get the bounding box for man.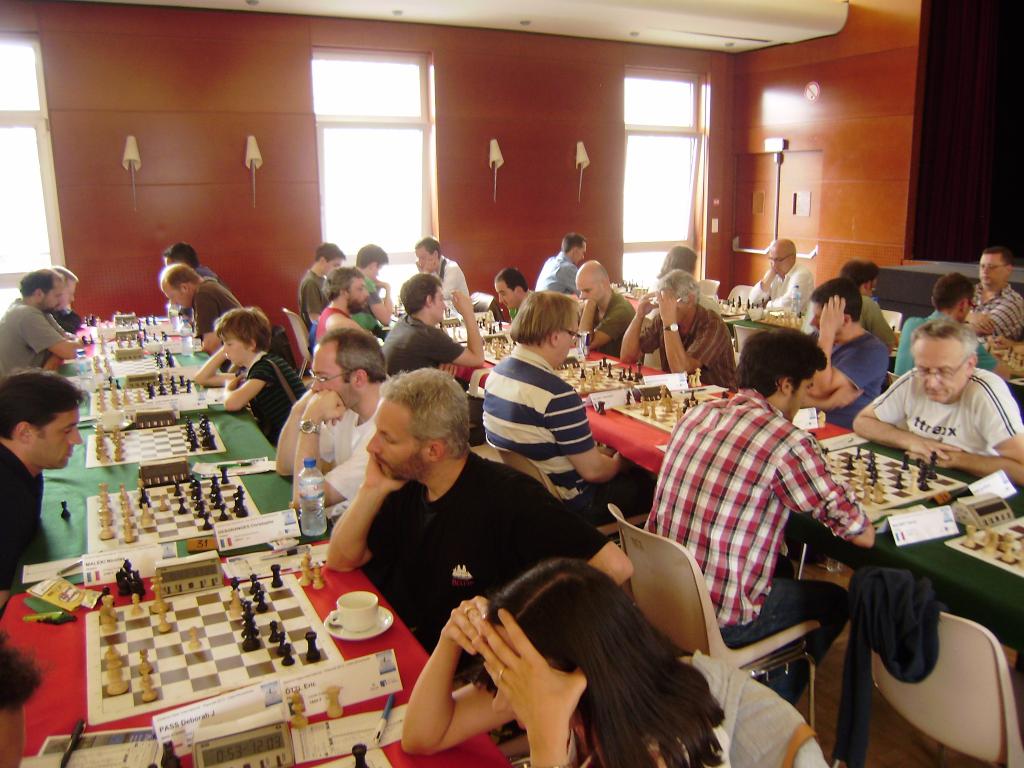
select_region(326, 367, 631, 680).
